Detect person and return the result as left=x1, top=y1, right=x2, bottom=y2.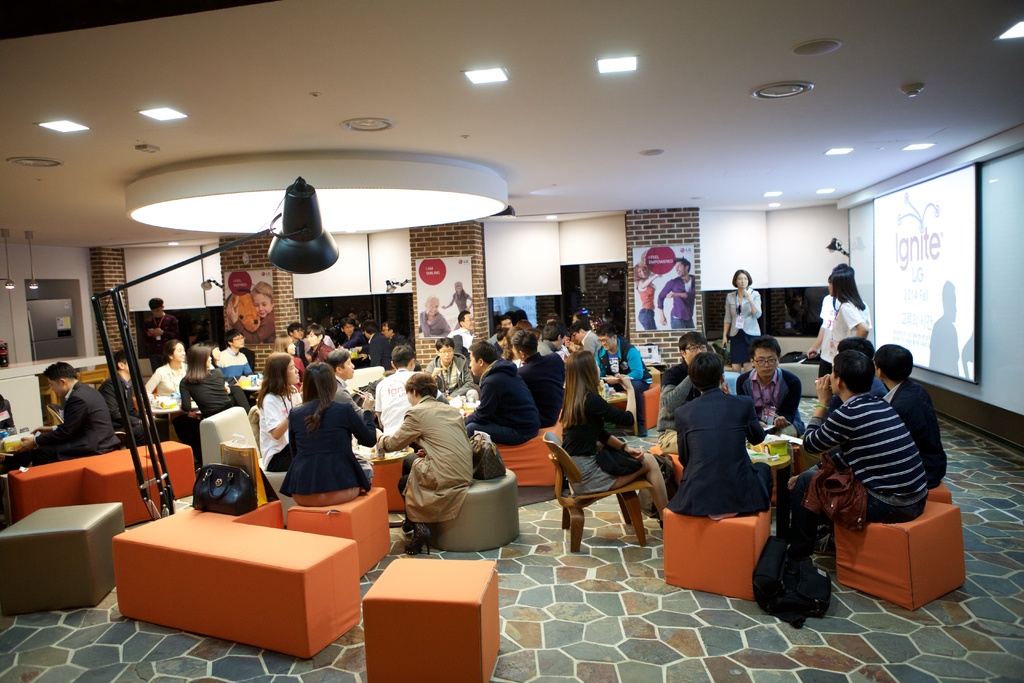
left=140, top=335, right=190, bottom=397.
